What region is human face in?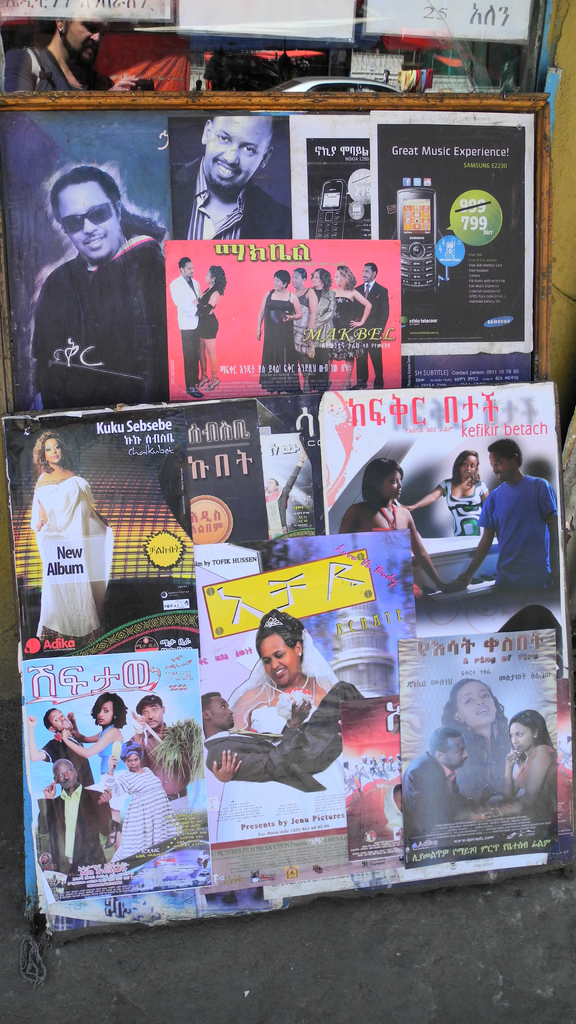
left=462, top=454, right=477, bottom=475.
